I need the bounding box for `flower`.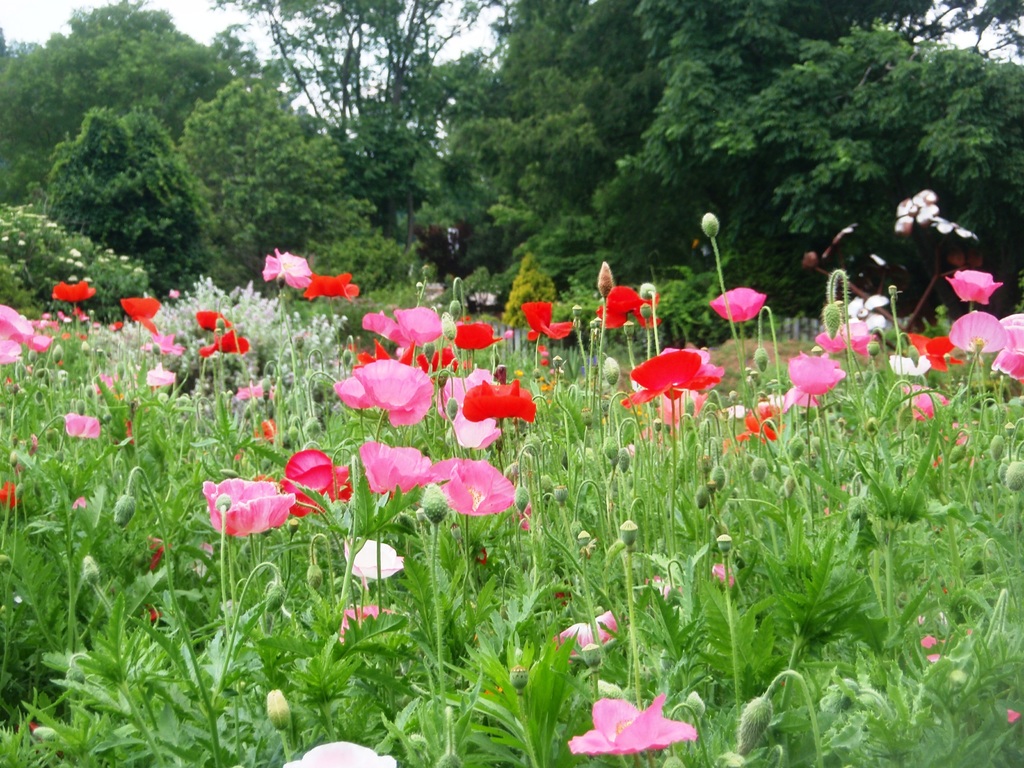
Here it is: (left=167, top=291, right=181, bottom=301).
